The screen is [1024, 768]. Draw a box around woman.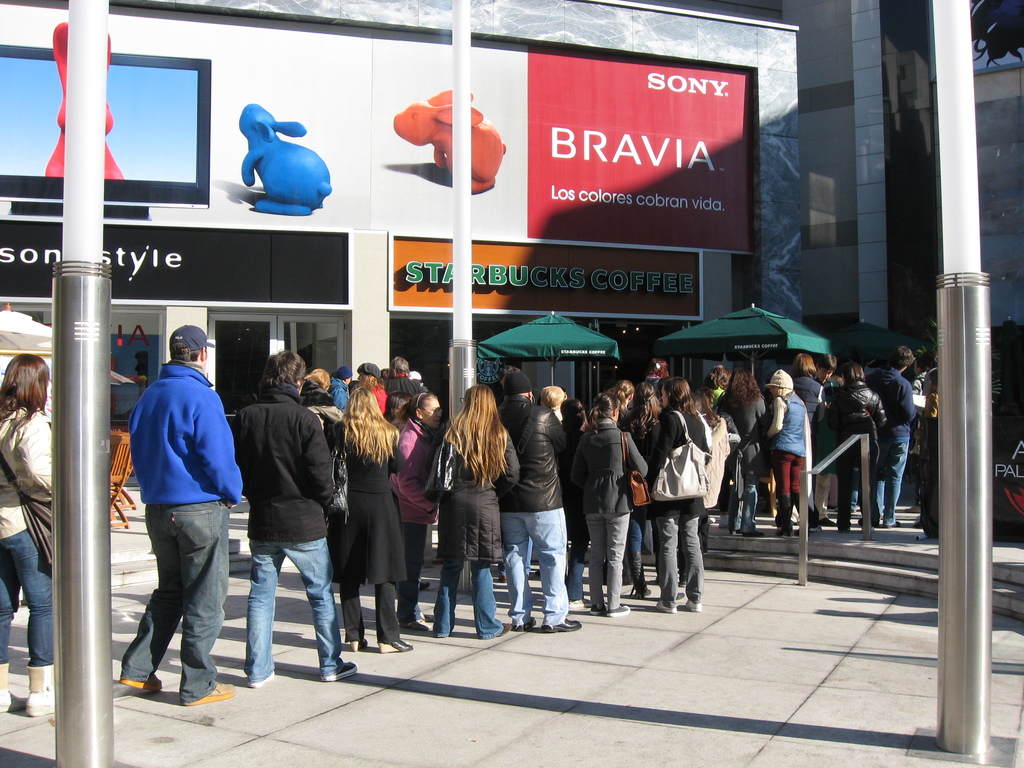
crop(324, 385, 420, 655).
